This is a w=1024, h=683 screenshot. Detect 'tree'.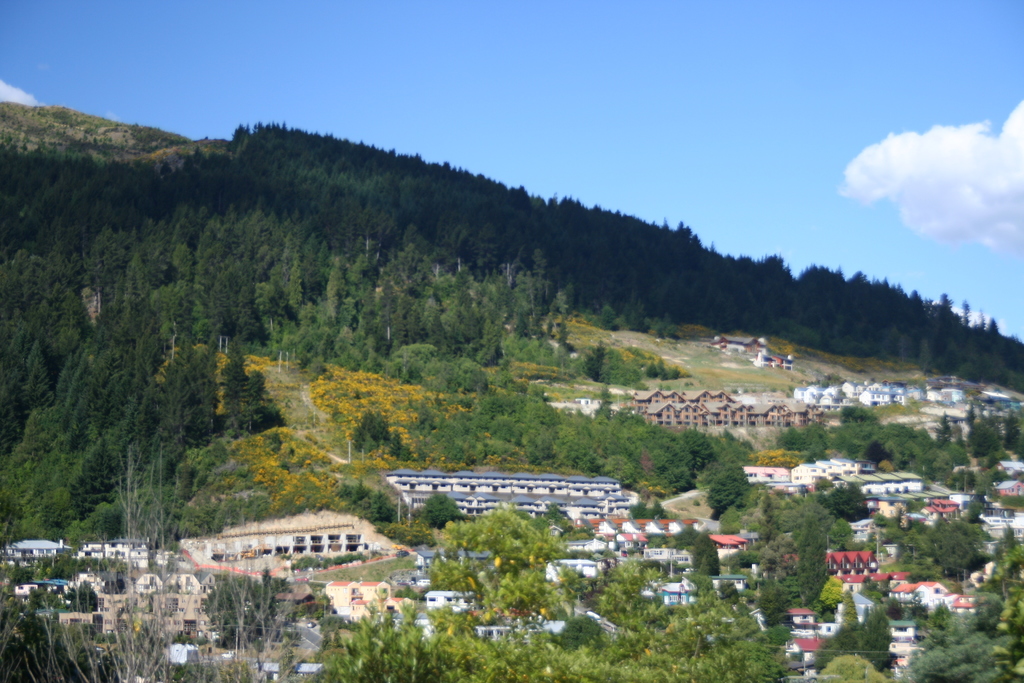
bbox=(0, 76, 1023, 682).
